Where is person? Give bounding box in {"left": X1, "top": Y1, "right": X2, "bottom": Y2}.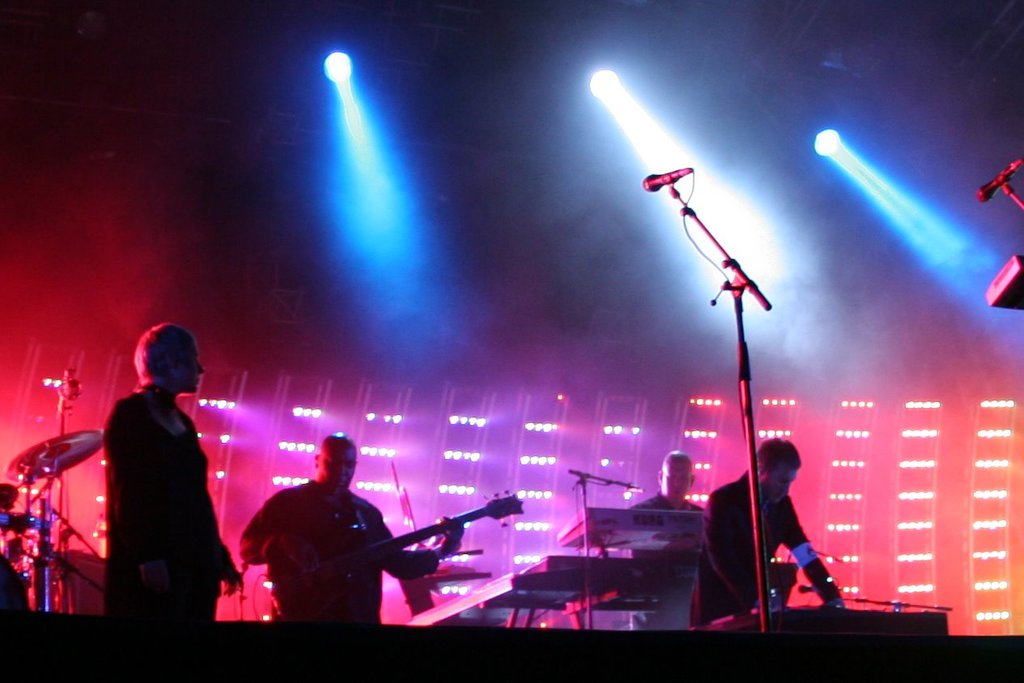
{"left": 238, "top": 433, "right": 463, "bottom": 623}.
